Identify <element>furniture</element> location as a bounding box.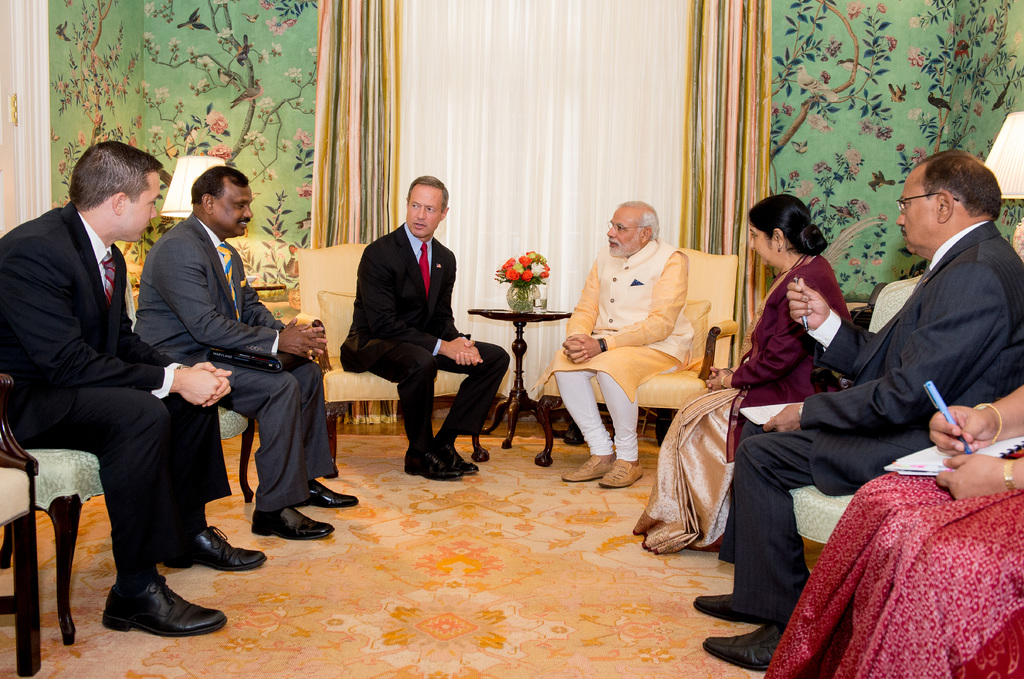
[x1=783, y1=268, x2=926, y2=547].
